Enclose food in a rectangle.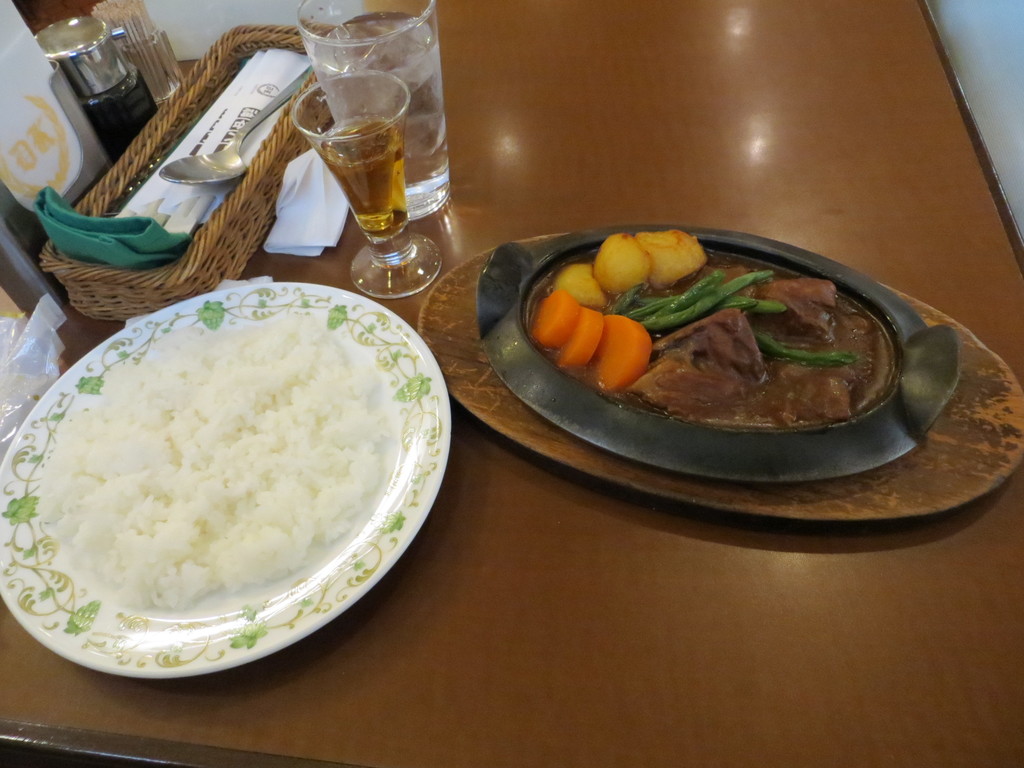
region(525, 230, 901, 421).
